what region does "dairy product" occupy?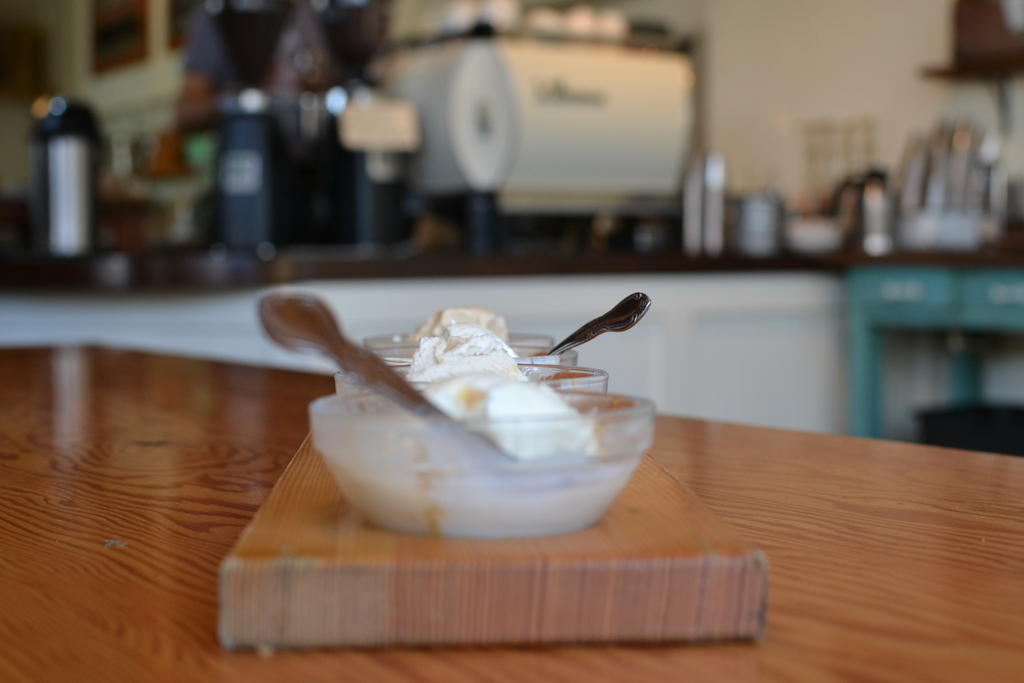
{"x1": 326, "y1": 364, "x2": 630, "y2": 539}.
